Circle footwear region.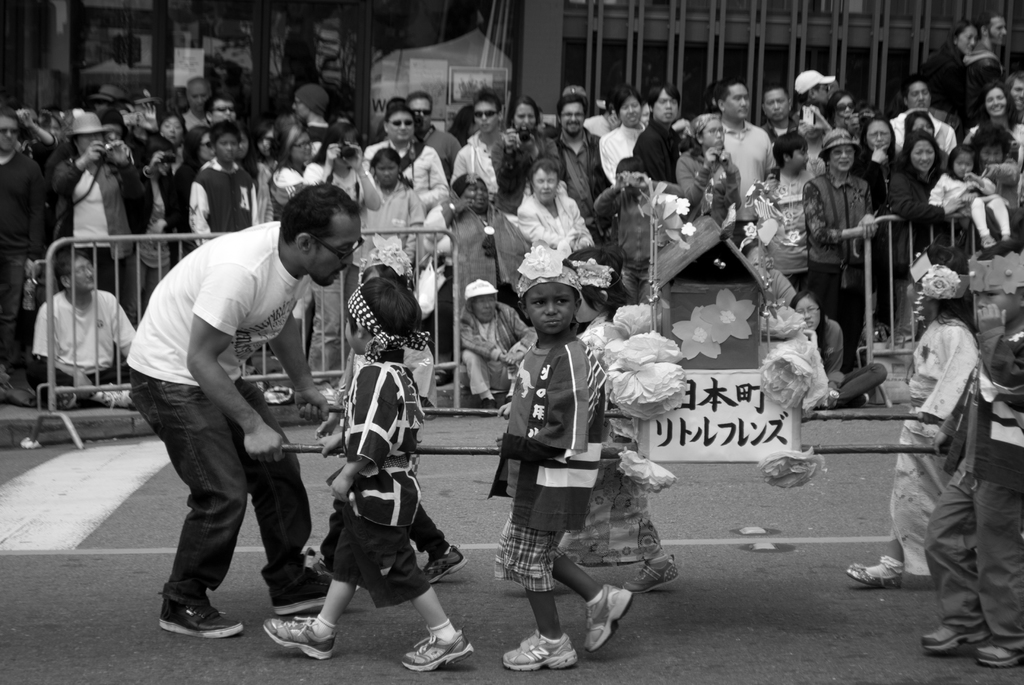
Region: bbox(423, 542, 466, 582).
